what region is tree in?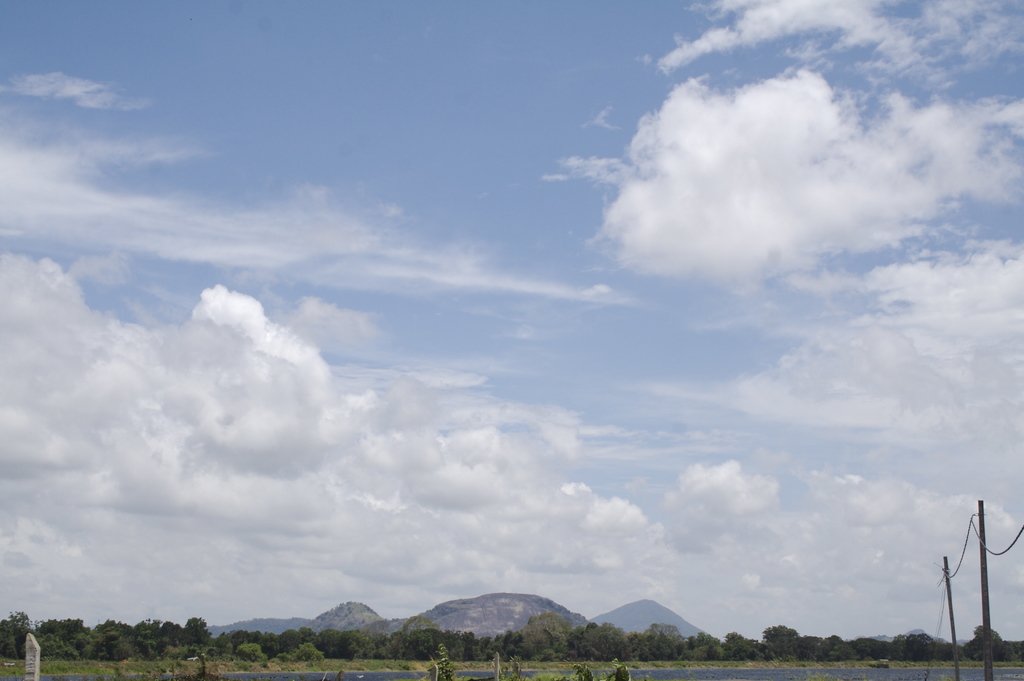
pyautogui.locateOnScreen(280, 628, 301, 653).
